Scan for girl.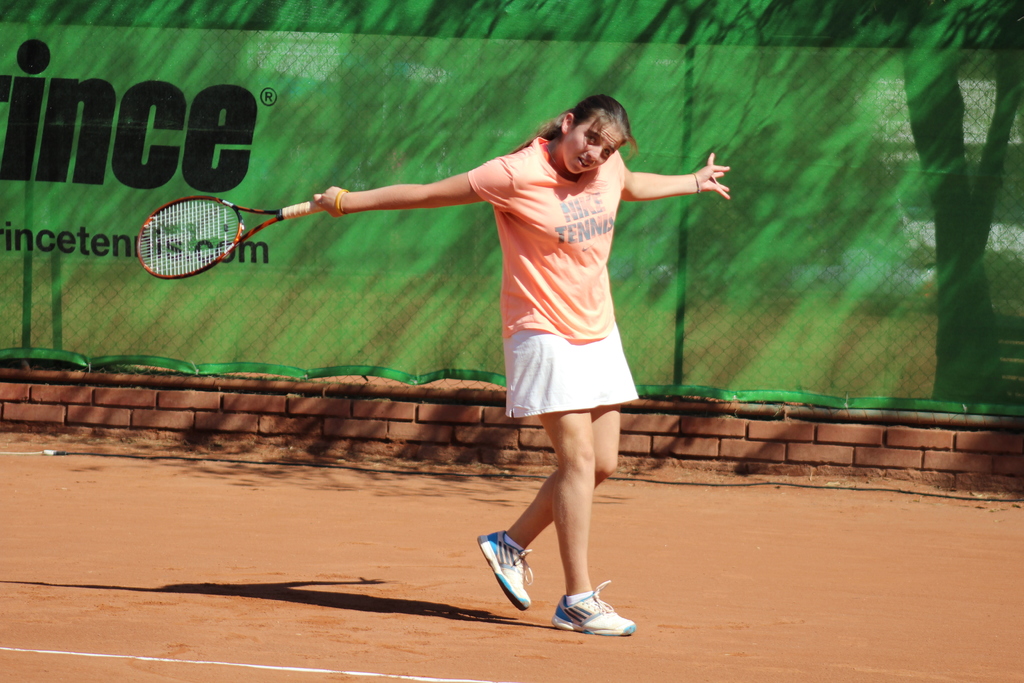
Scan result: <bbox>303, 91, 739, 653</bbox>.
